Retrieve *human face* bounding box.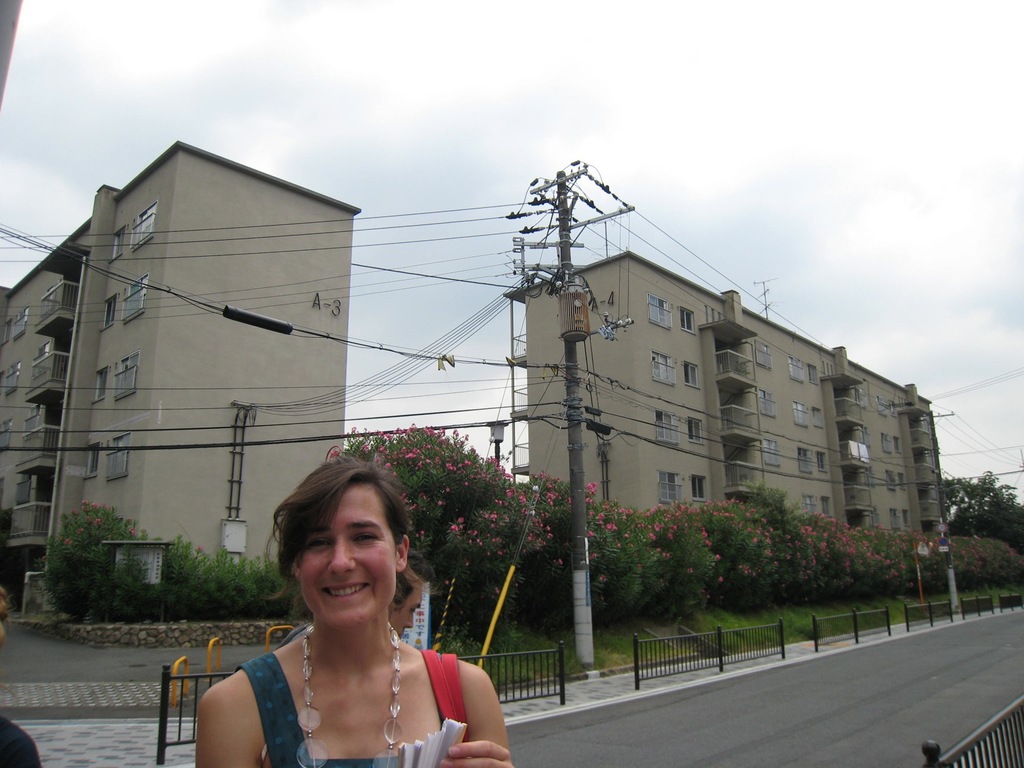
Bounding box: x1=290 y1=488 x2=388 y2=627.
